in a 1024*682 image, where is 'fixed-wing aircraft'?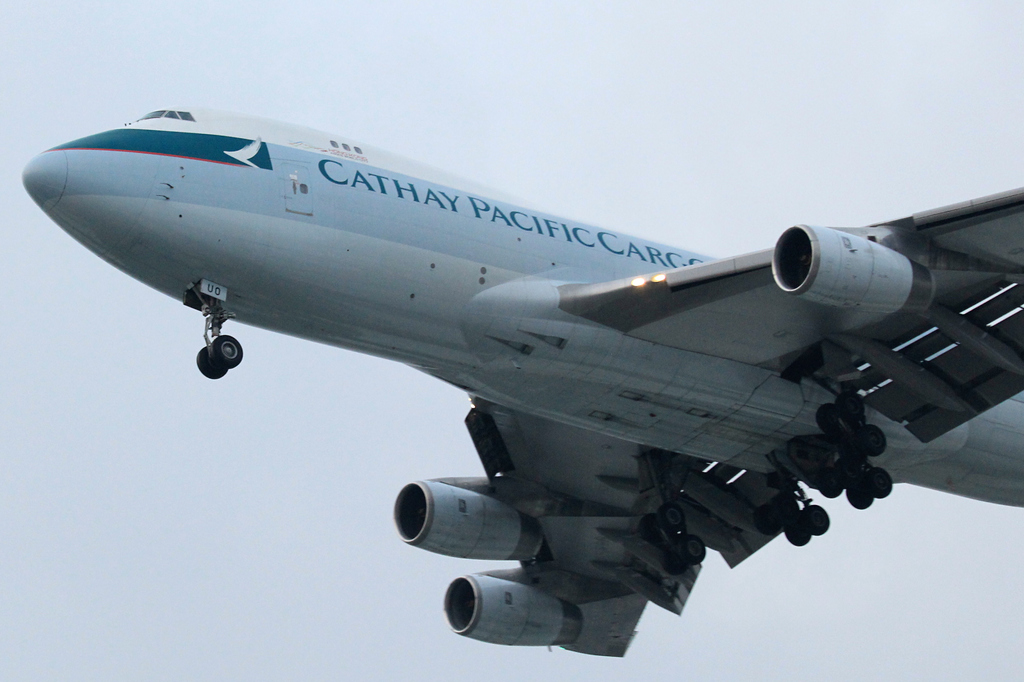
[20,99,1023,660].
